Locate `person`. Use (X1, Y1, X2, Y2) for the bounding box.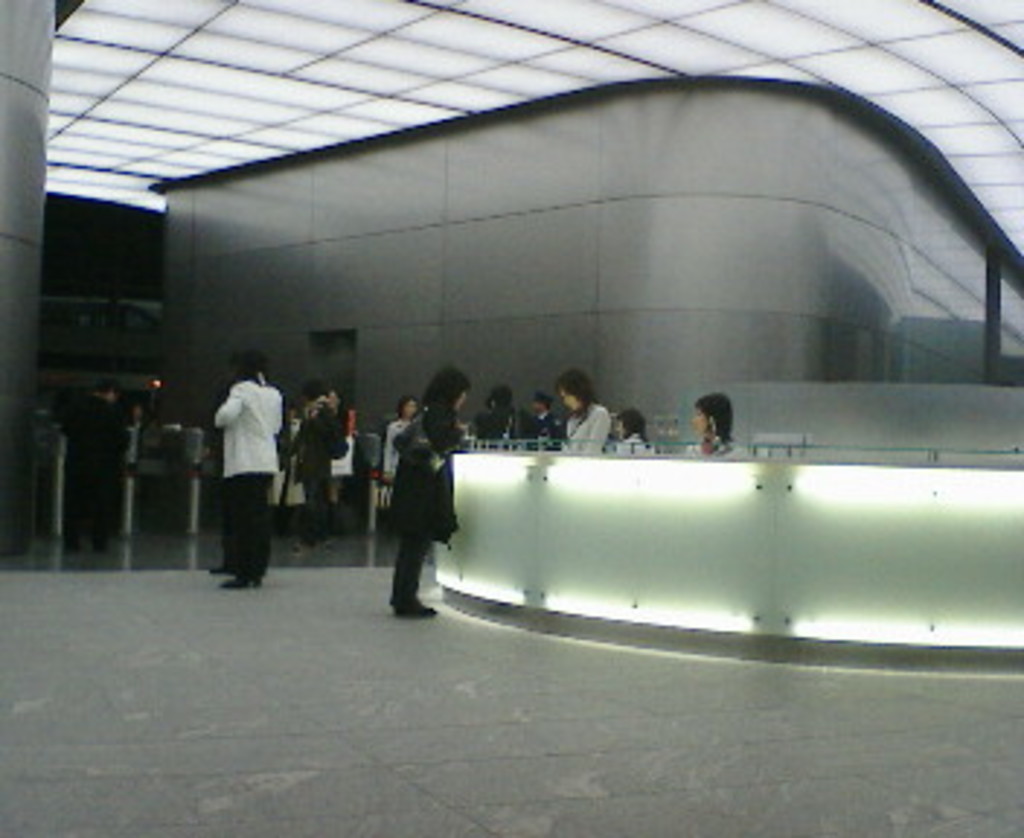
(212, 352, 285, 591).
